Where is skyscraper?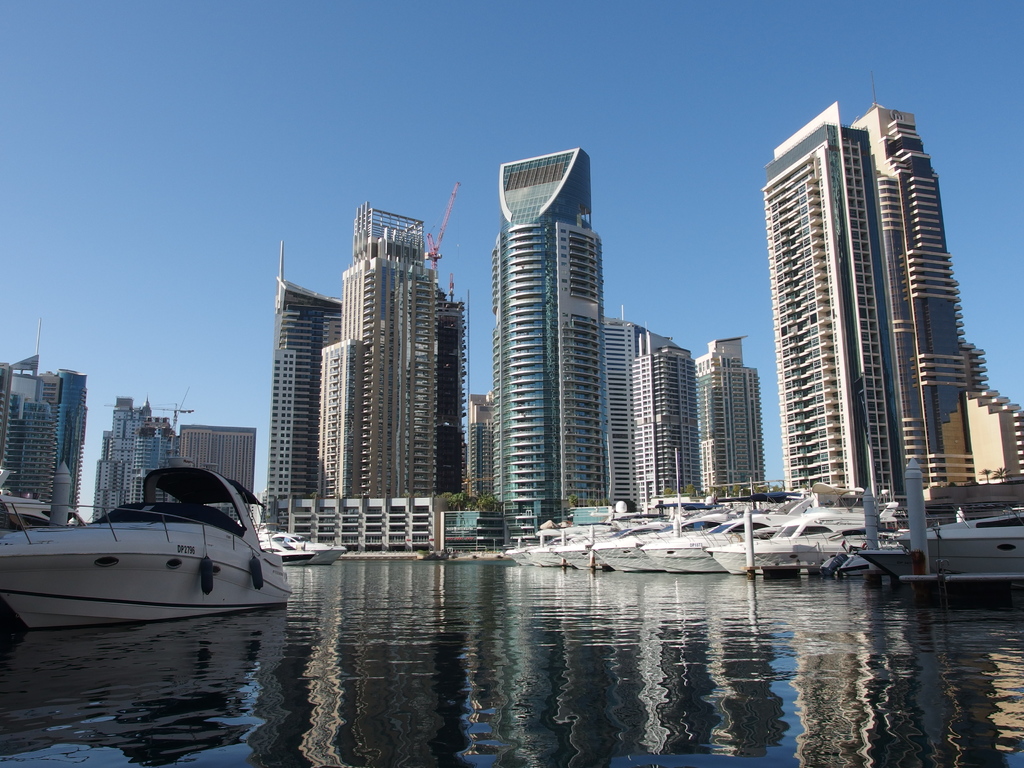
left=255, top=234, right=346, bottom=550.
